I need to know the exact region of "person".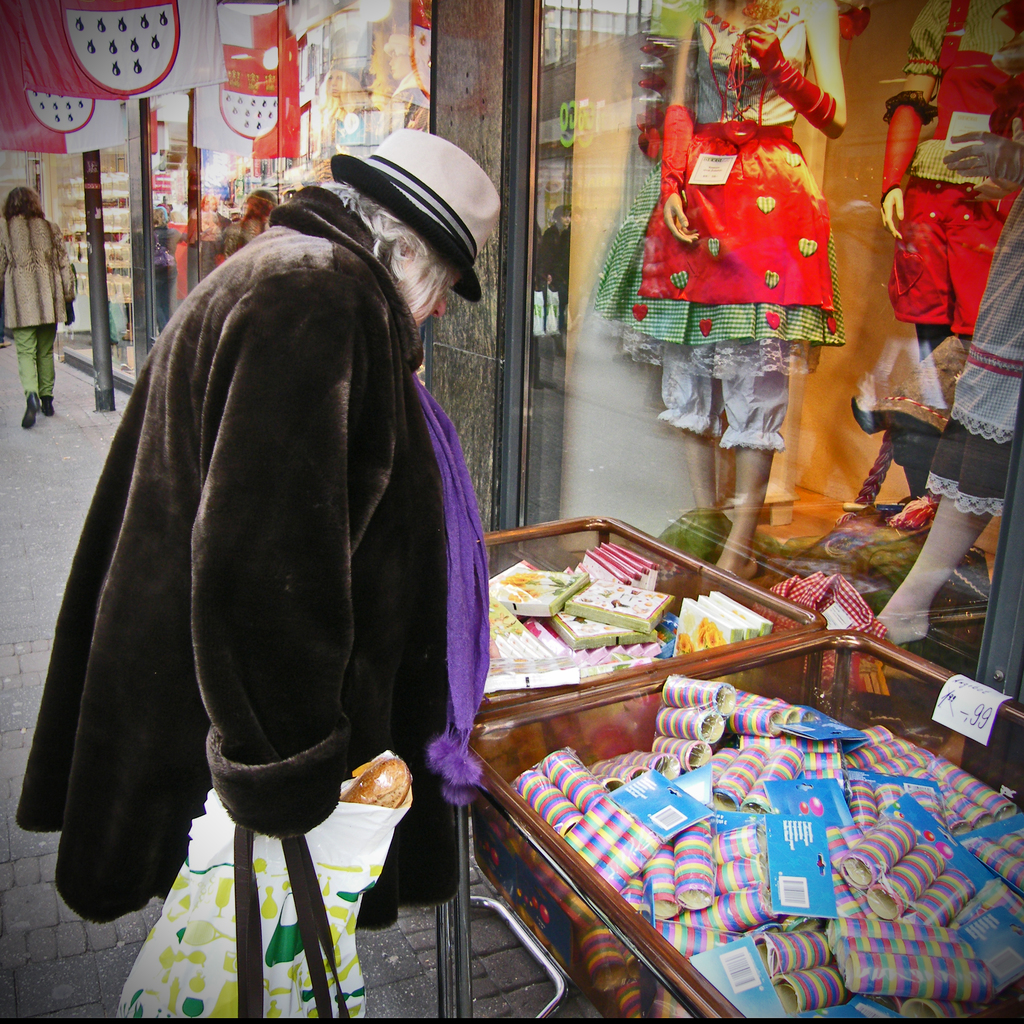
Region: locate(0, 192, 76, 424).
